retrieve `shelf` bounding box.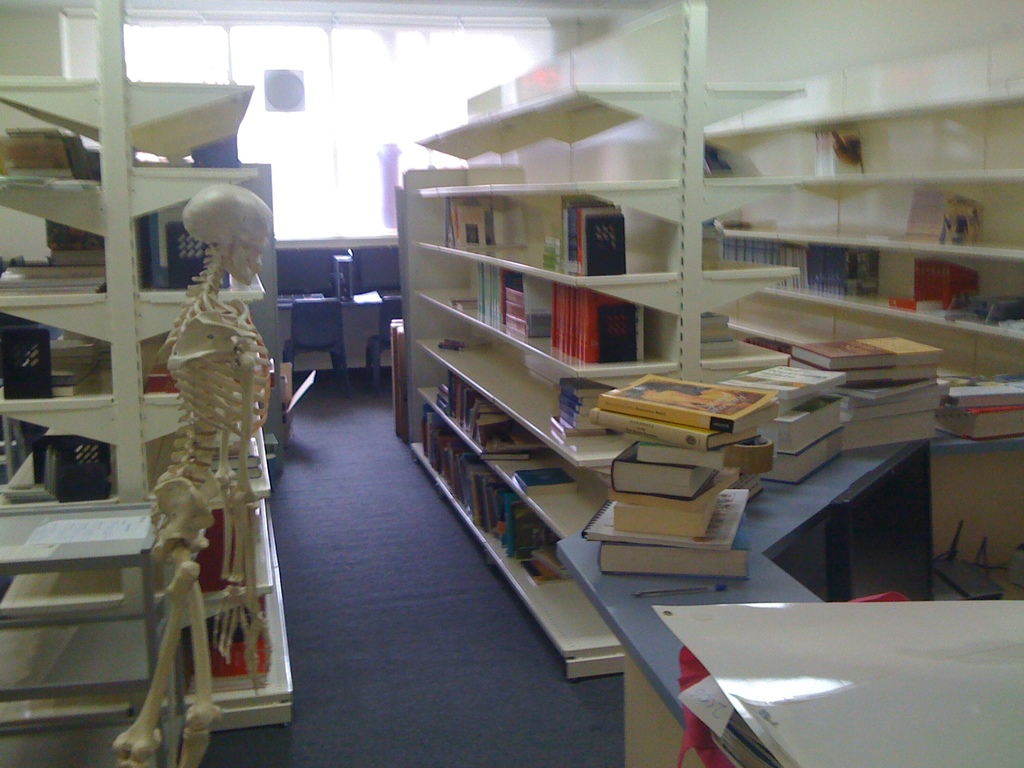
Bounding box: 143,287,276,412.
